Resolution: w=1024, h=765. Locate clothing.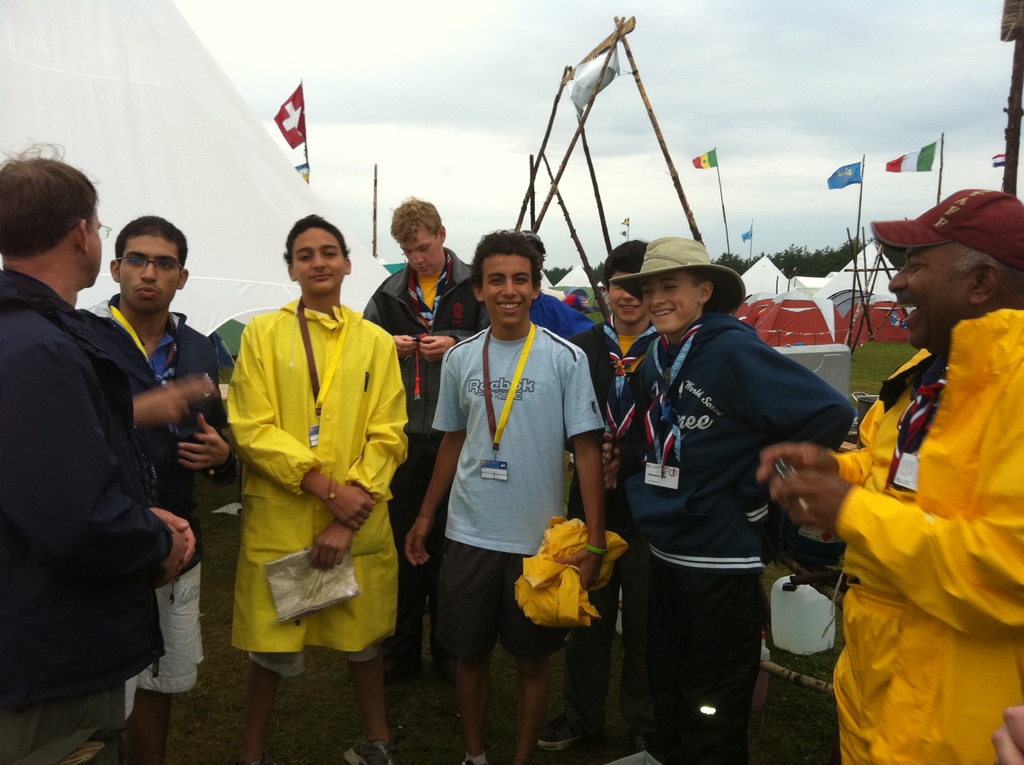
bbox(618, 299, 854, 764).
